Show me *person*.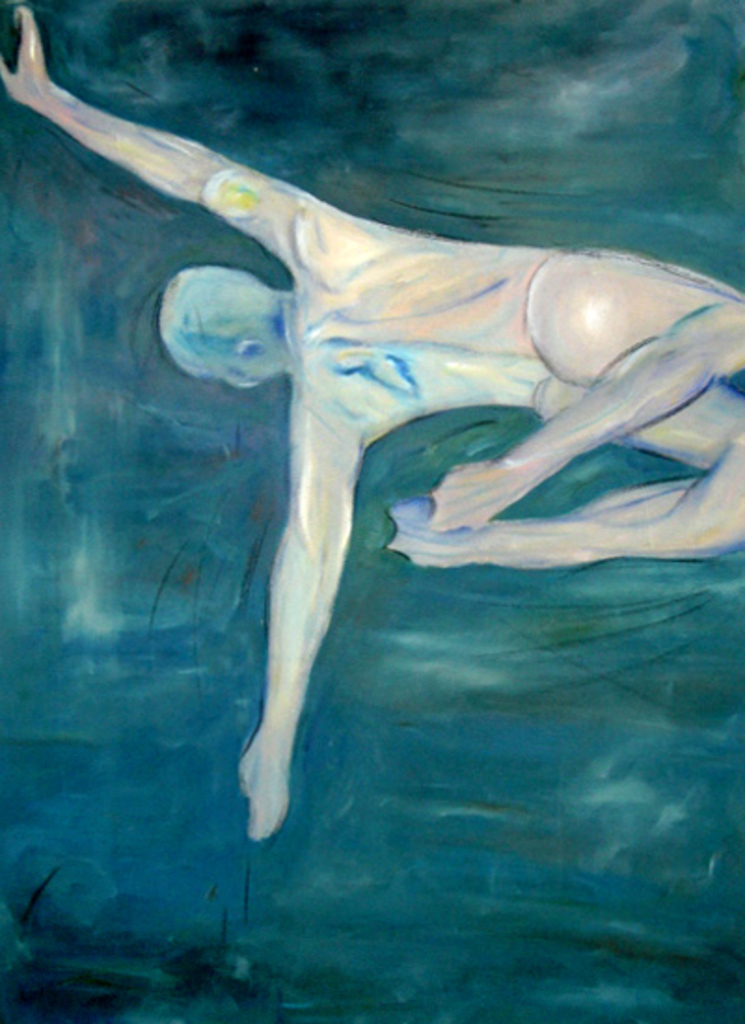
*person* is here: Rect(43, 134, 741, 936).
